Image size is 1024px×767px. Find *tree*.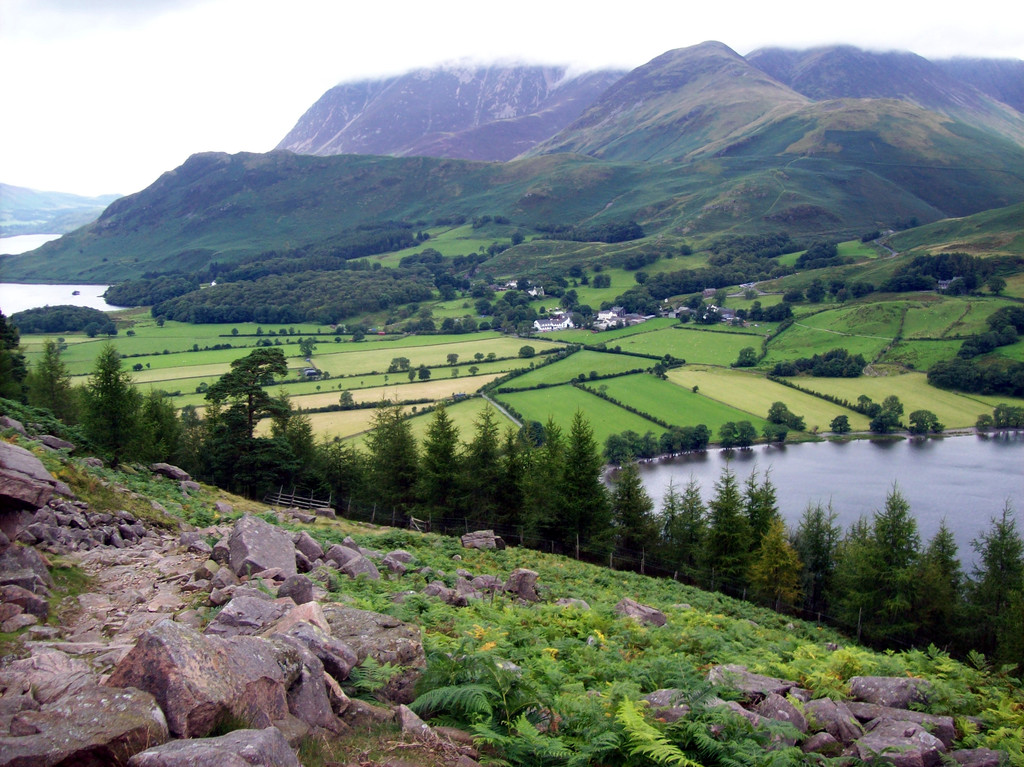
pyautogui.locateOnScreen(26, 333, 84, 426).
